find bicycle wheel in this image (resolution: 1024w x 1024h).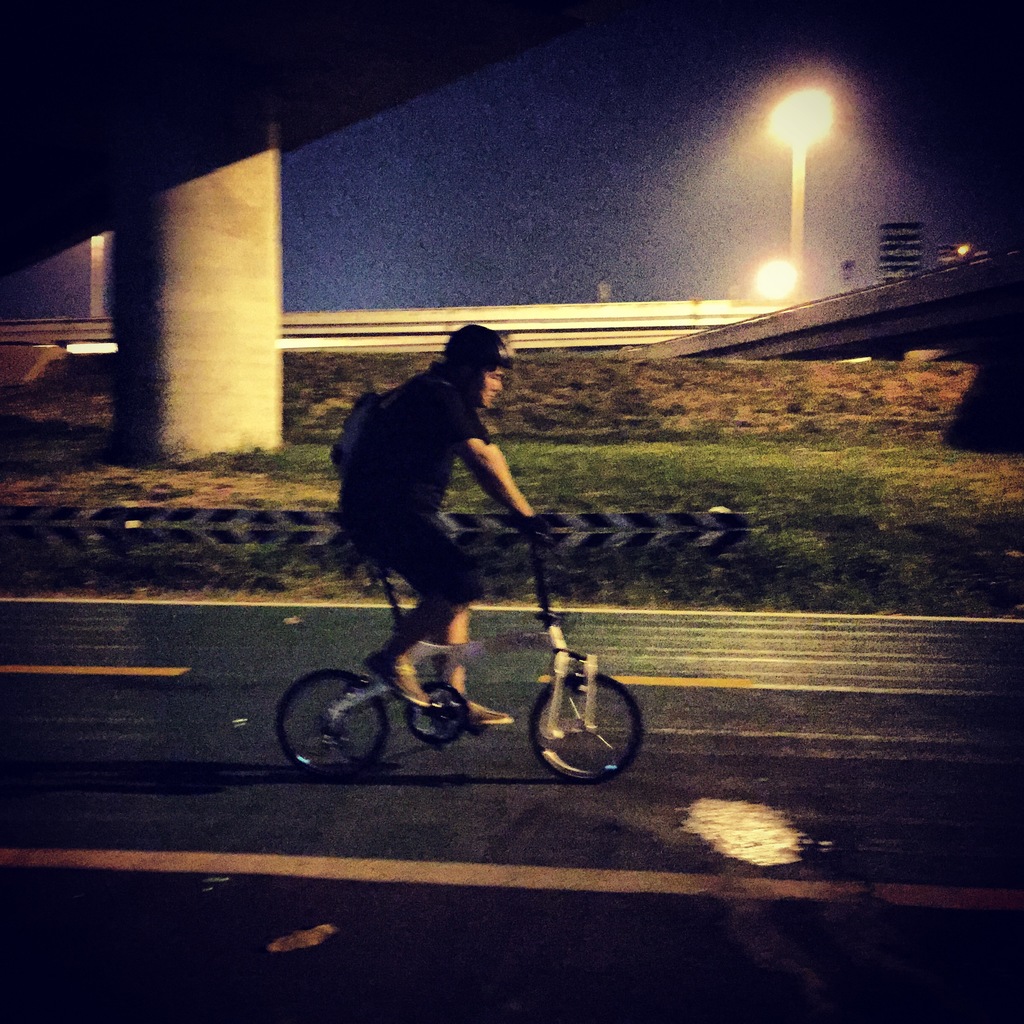
box(273, 669, 390, 787).
